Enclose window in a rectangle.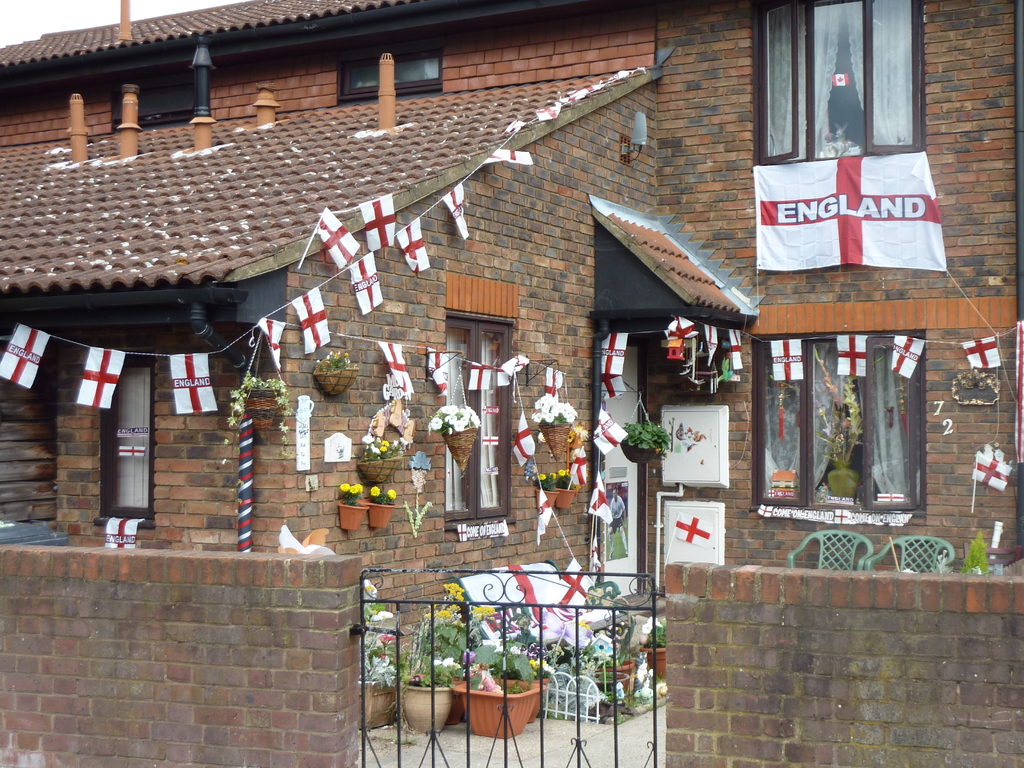
select_region(97, 349, 148, 534).
